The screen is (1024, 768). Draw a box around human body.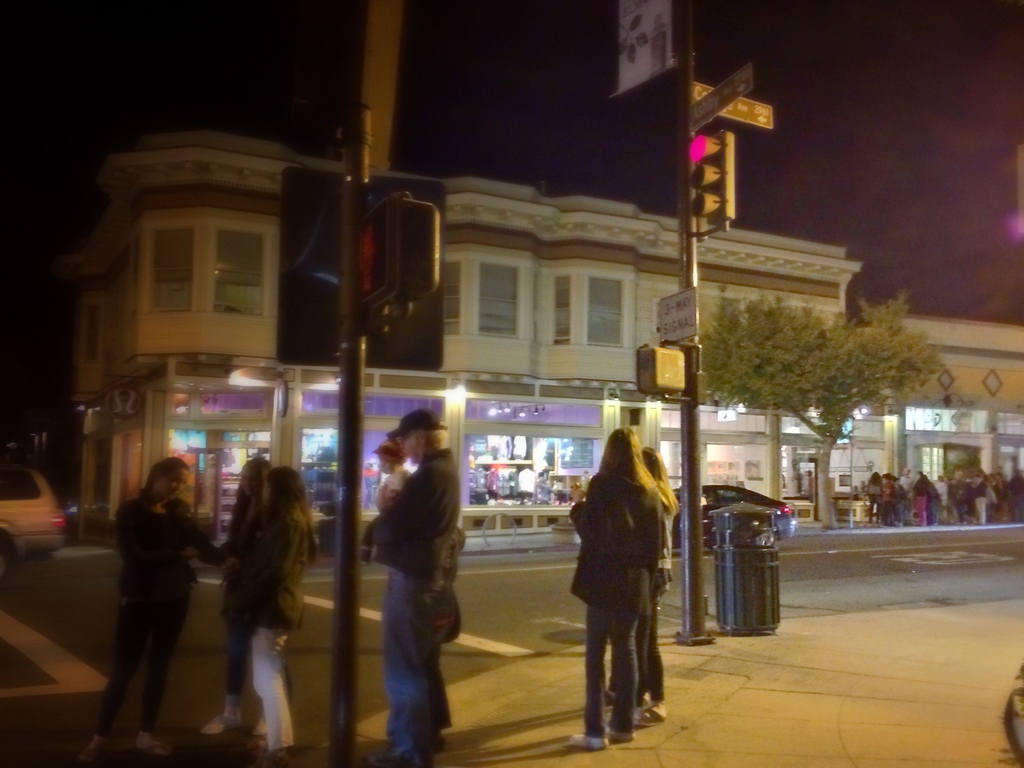
(860, 472, 878, 523).
